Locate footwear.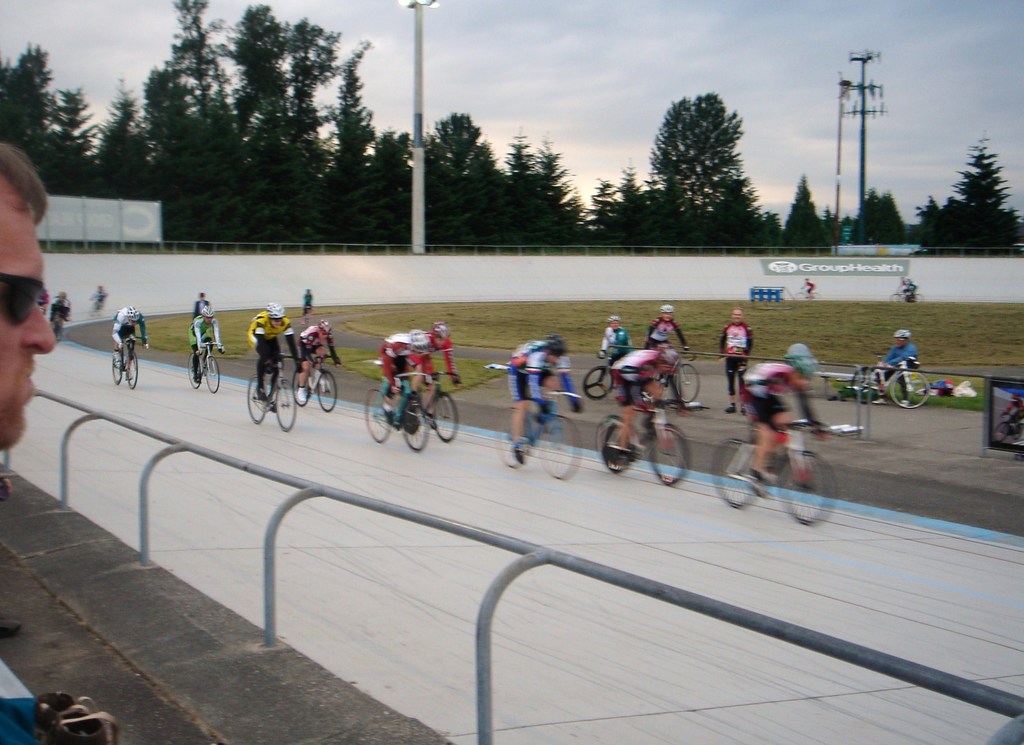
Bounding box: Rect(381, 402, 390, 426).
